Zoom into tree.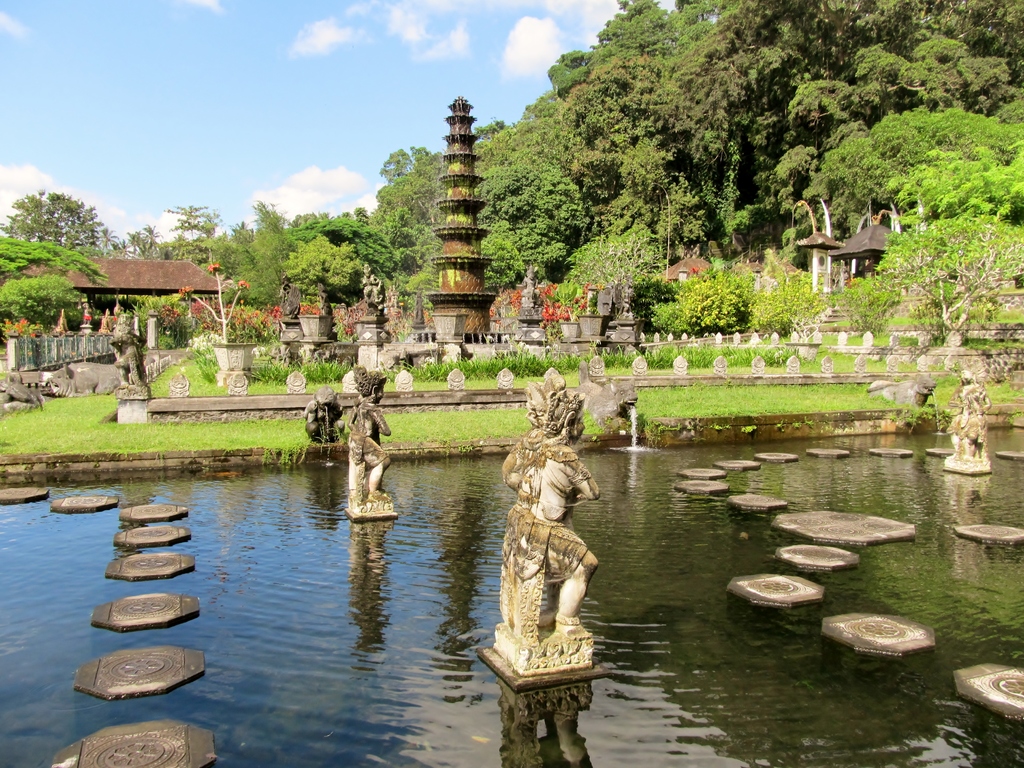
Zoom target: [4,167,87,274].
